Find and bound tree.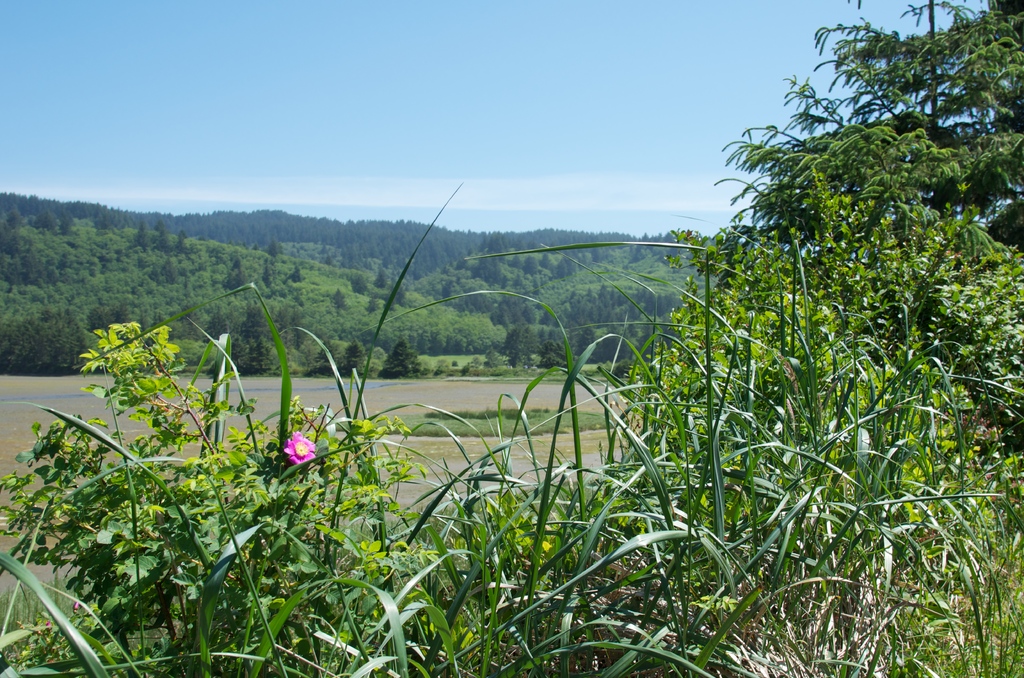
Bound: [496,325,521,371].
